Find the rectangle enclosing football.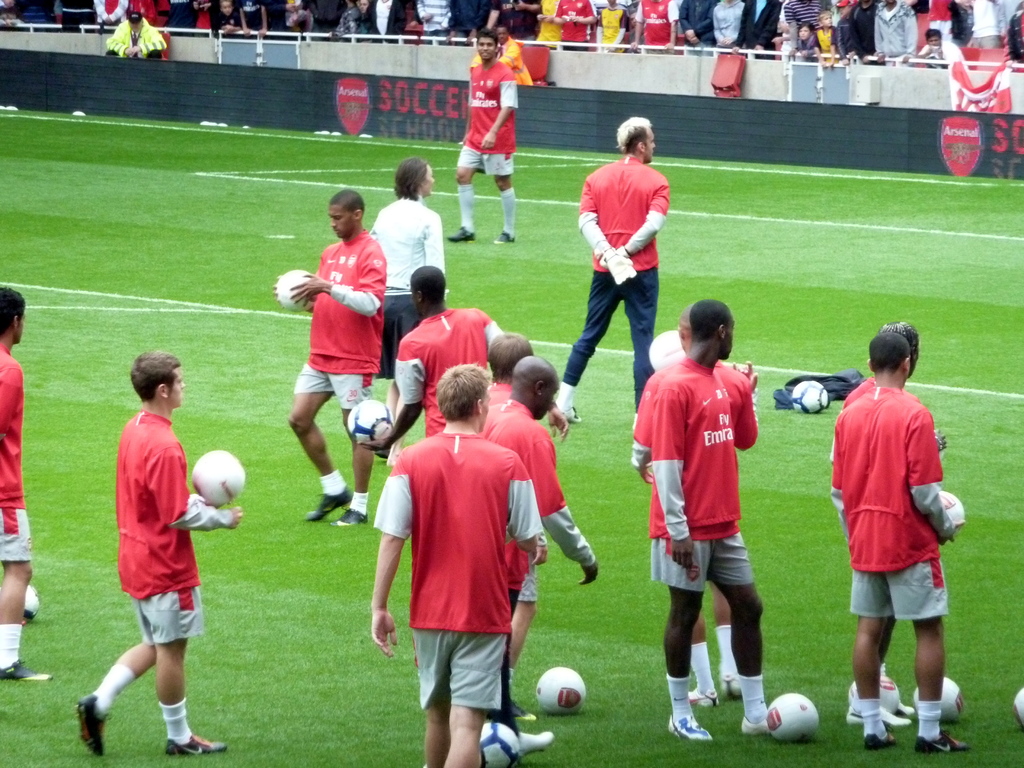
<box>791,376,833,417</box>.
